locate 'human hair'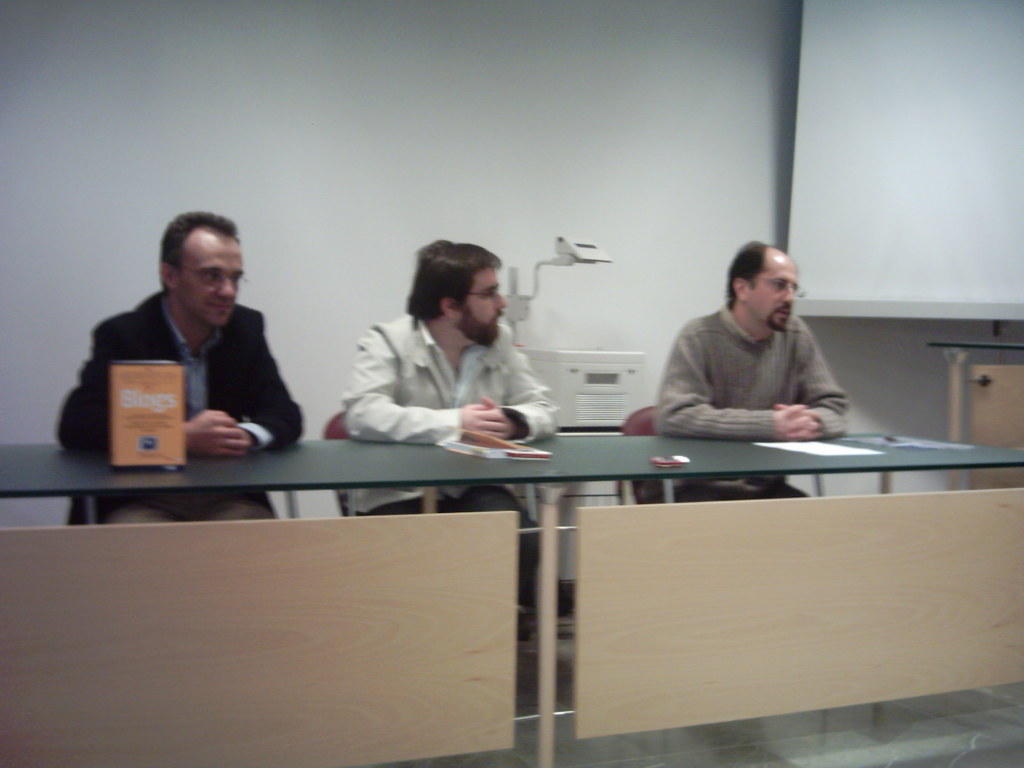
<bbox>726, 244, 766, 307</bbox>
